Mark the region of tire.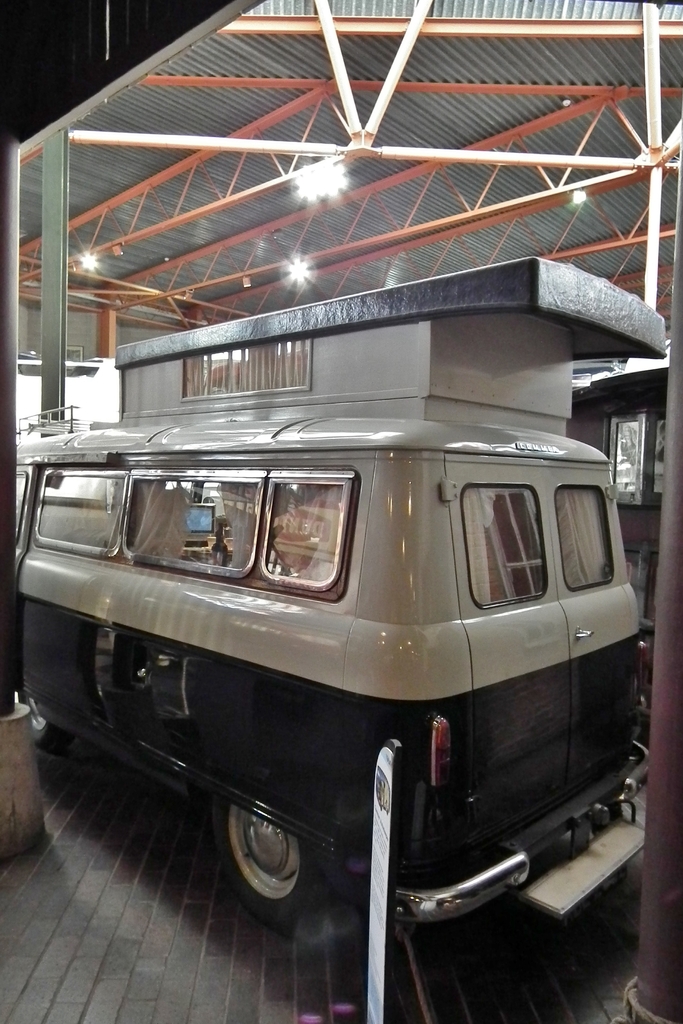
Region: box(20, 691, 72, 752).
